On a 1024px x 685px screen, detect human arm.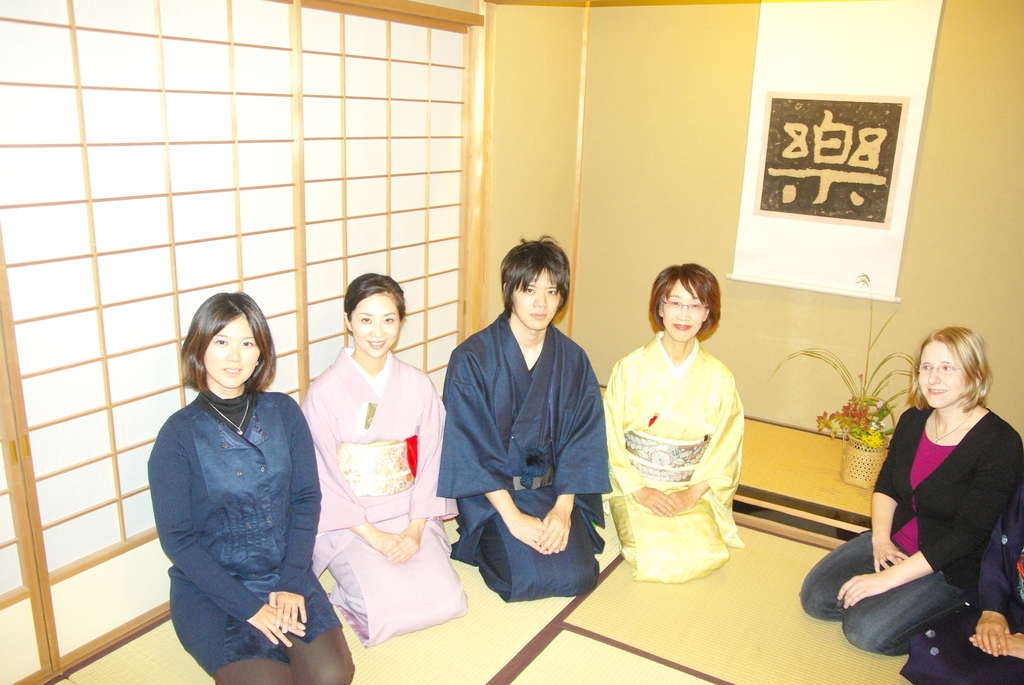
left=449, top=347, right=548, bottom=553.
